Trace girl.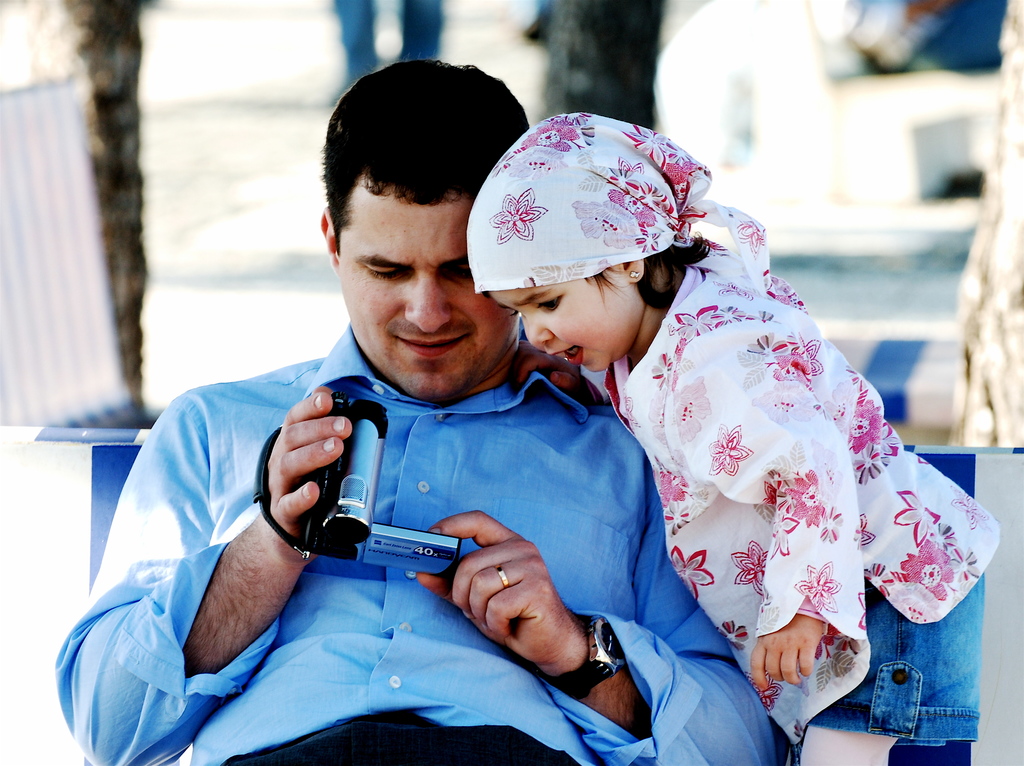
Traced to 470, 107, 1002, 765.
